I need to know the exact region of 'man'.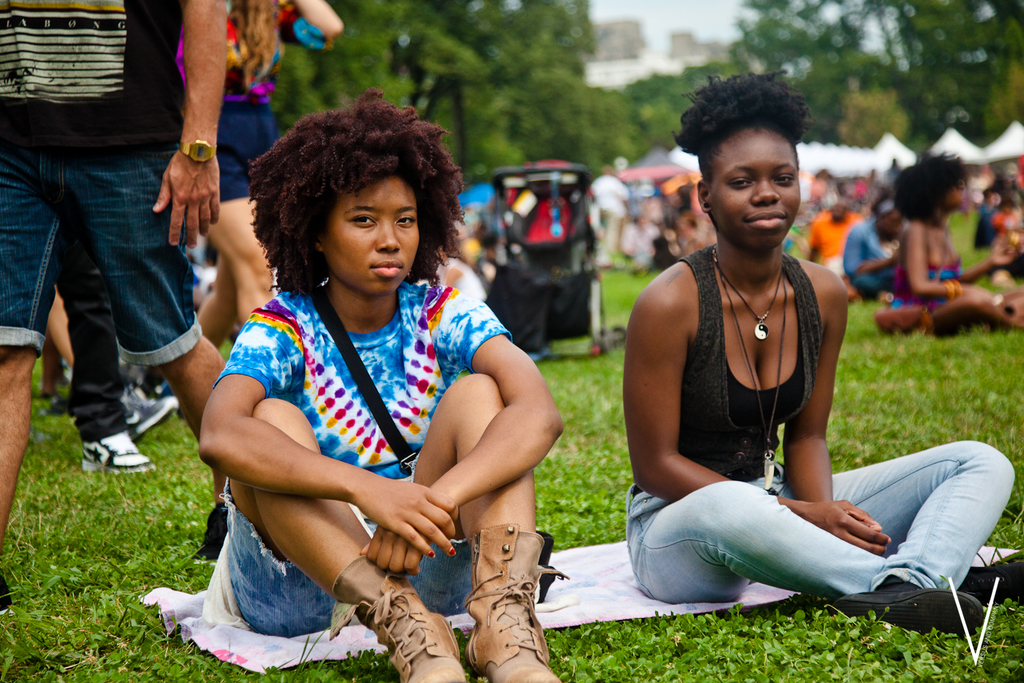
Region: 616, 94, 948, 644.
